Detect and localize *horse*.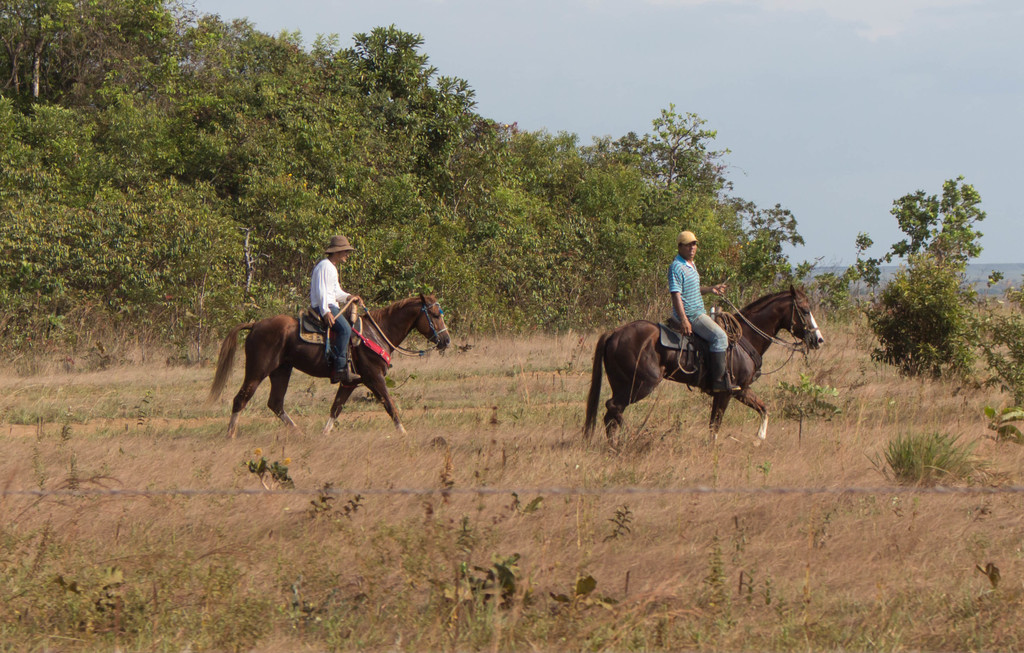
Localized at <region>580, 283, 824, 449</region>.
